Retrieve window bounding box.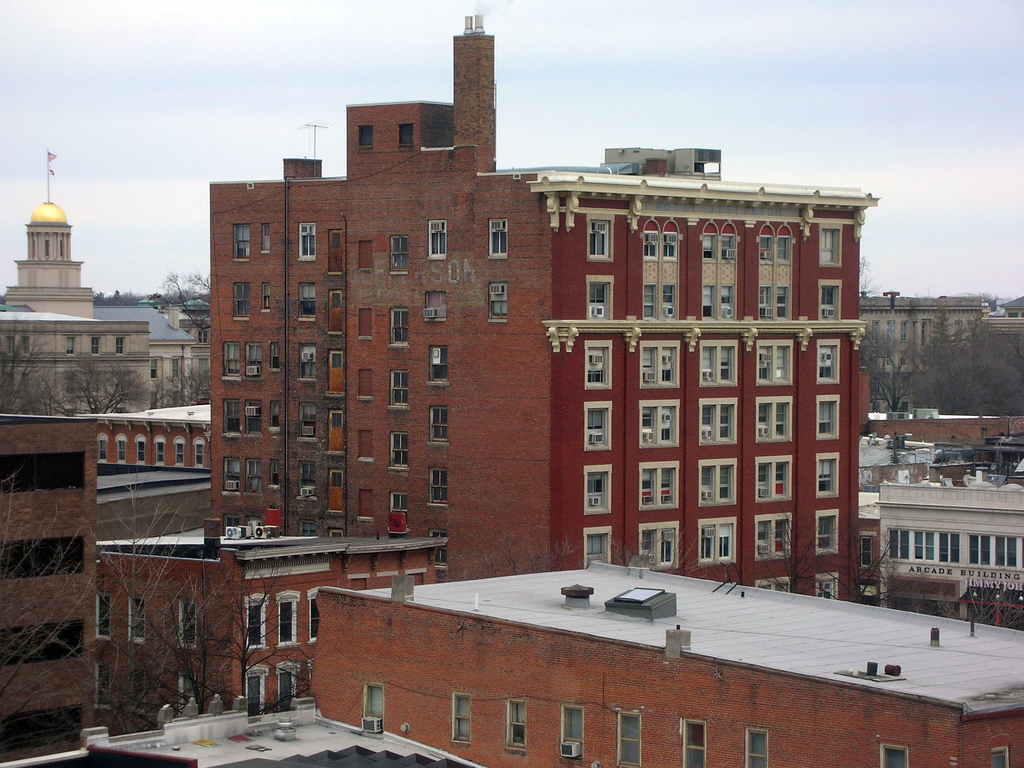
Bounding box: box=[247, 611, 262, 649].
